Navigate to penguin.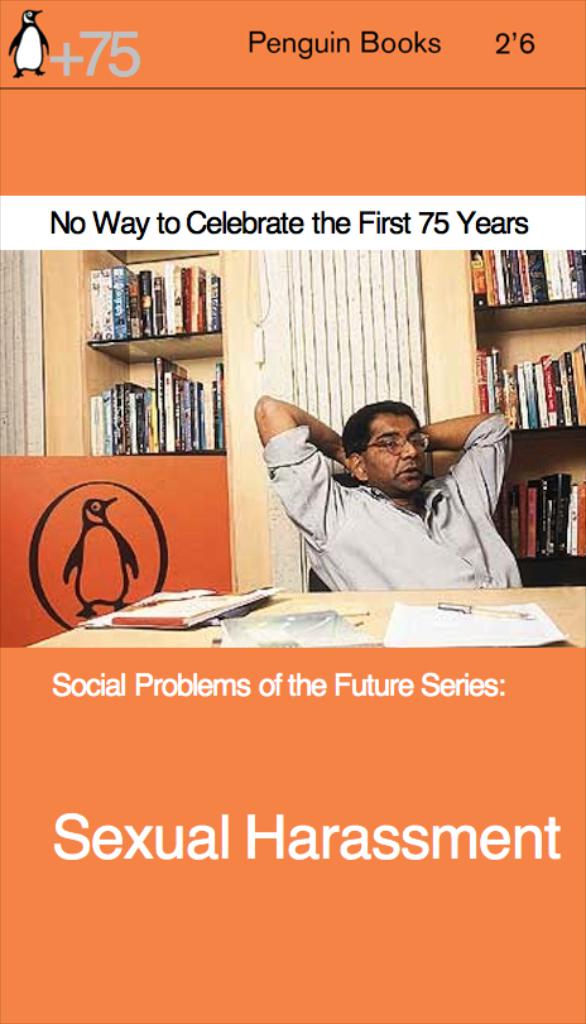
Navigation target: [x1=58, y1=497, x2=139, y2=616].
